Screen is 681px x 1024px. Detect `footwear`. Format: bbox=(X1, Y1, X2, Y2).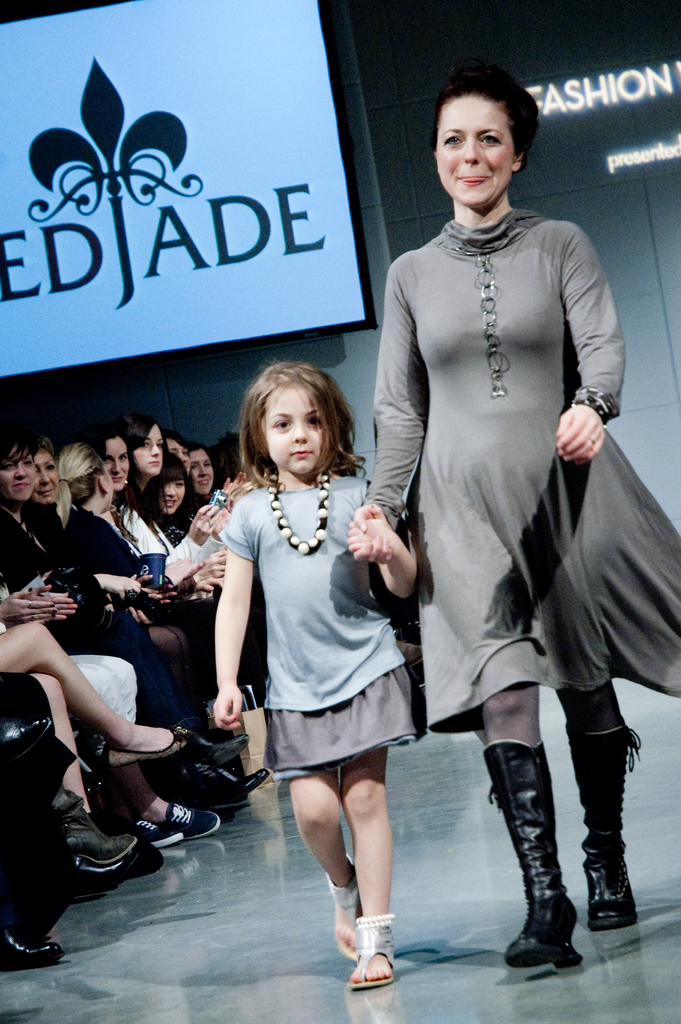
bbox=(71, 841, 134, 884).
